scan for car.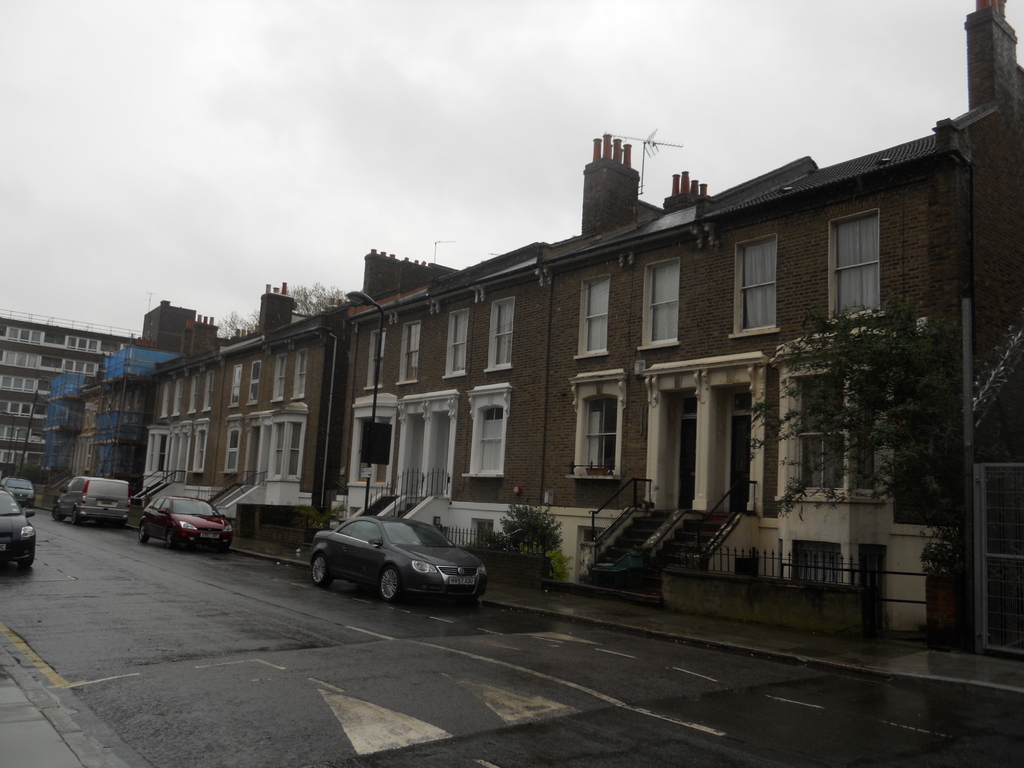
Scan result: x1=297, y1=506, x2=490, y2=612.
